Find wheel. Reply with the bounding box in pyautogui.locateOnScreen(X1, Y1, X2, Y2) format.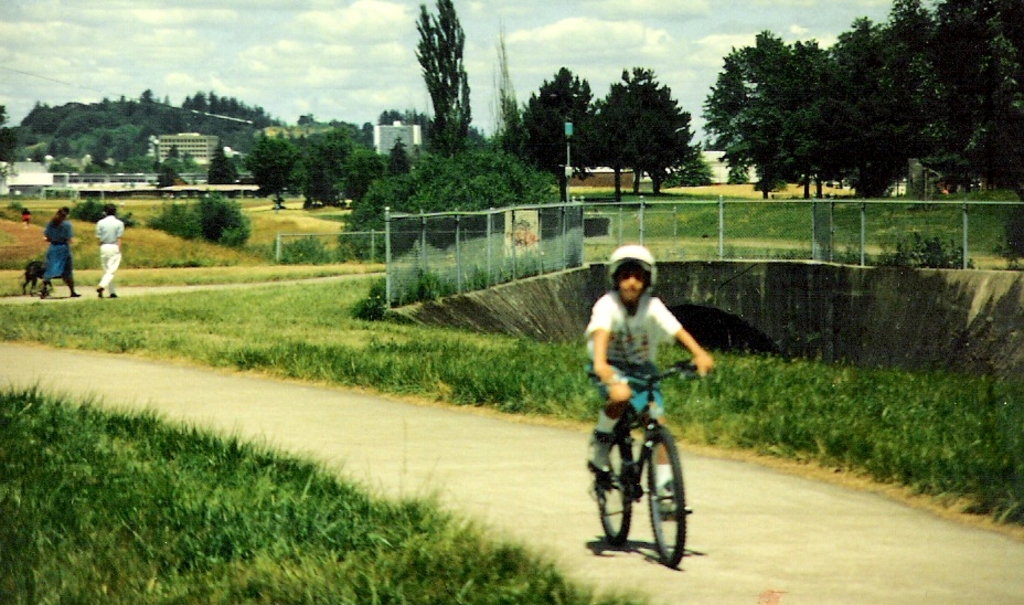
pyautogui.locateOnScreen(593, 425, 630, 546).
